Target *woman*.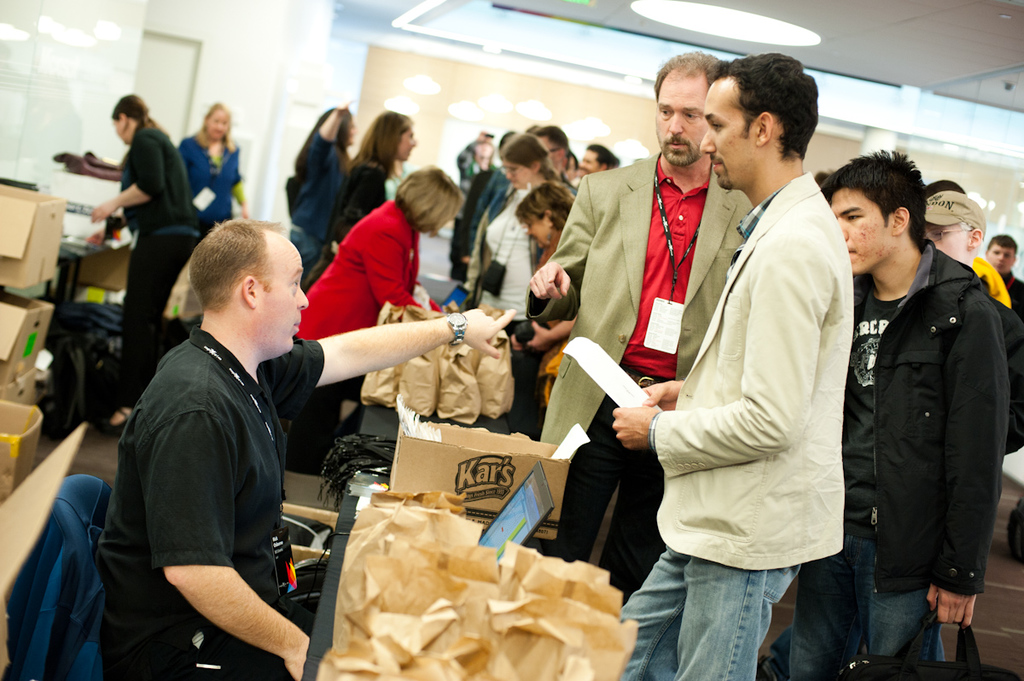
Target region: 176,96,249,240.
